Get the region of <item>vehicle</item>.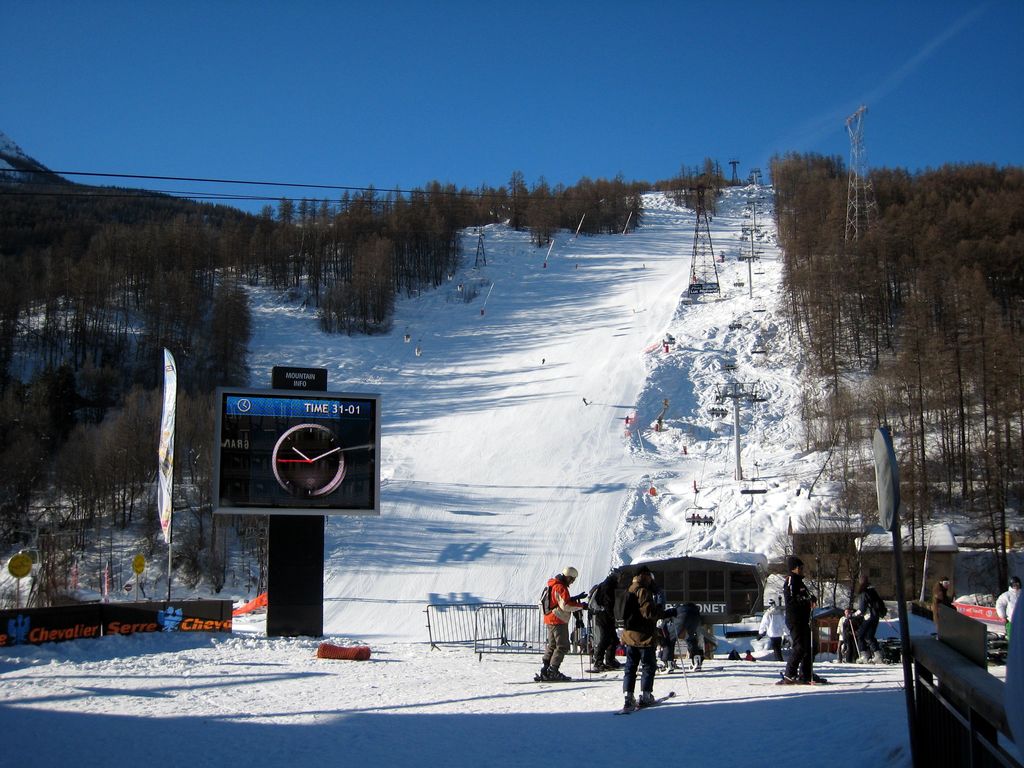
<box>872,598,999,664</box>.
